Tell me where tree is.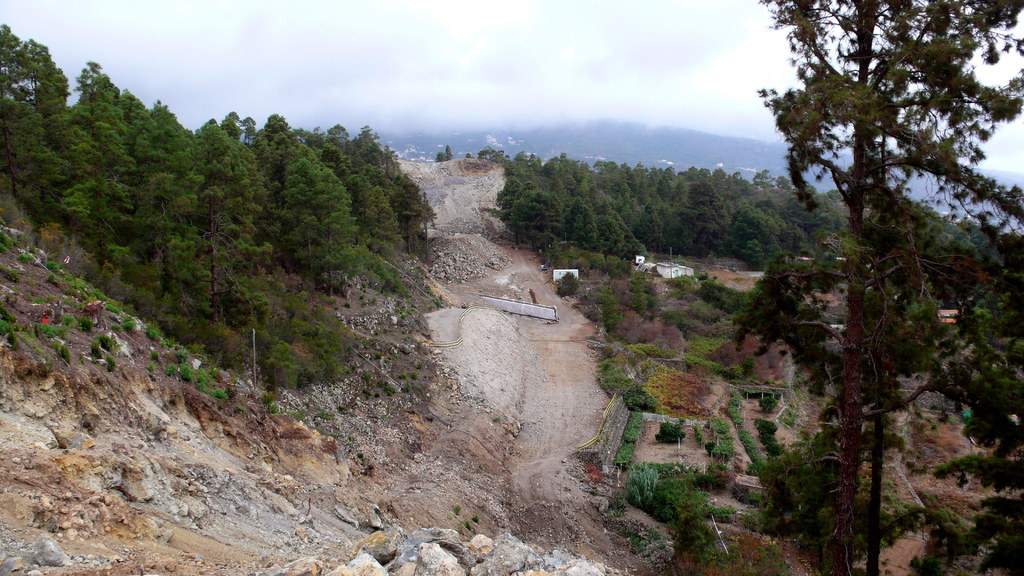
tree is at Rect(436, 144, 452, 163).
